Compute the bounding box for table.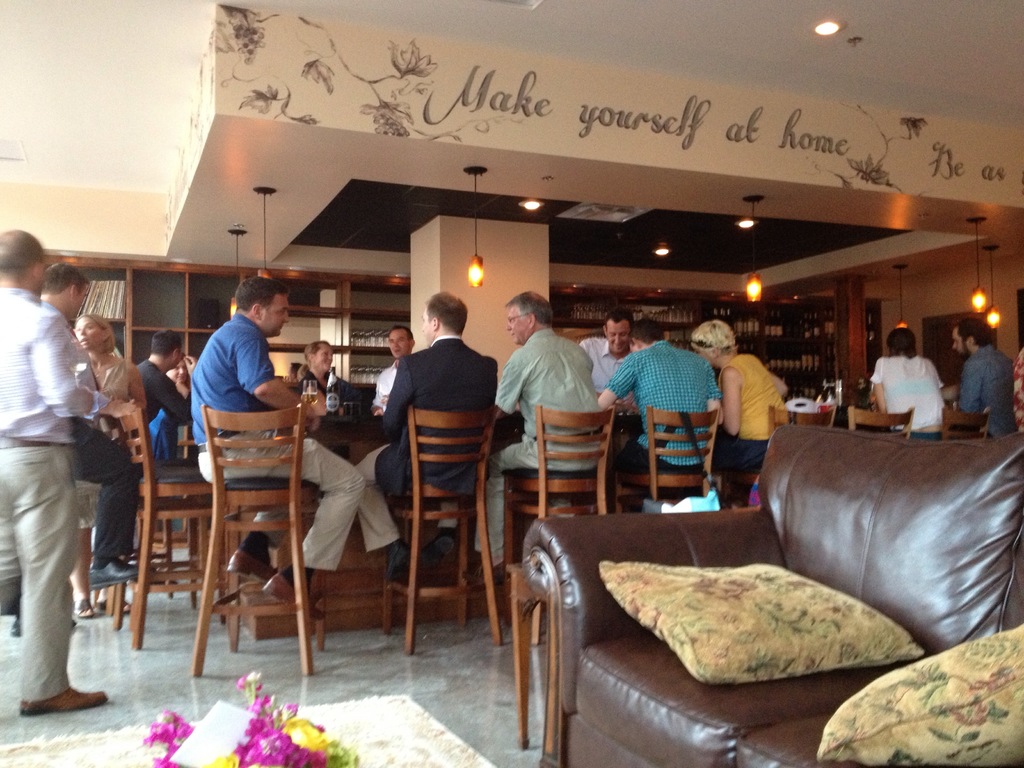
<box>235,406,628,639</box>.
